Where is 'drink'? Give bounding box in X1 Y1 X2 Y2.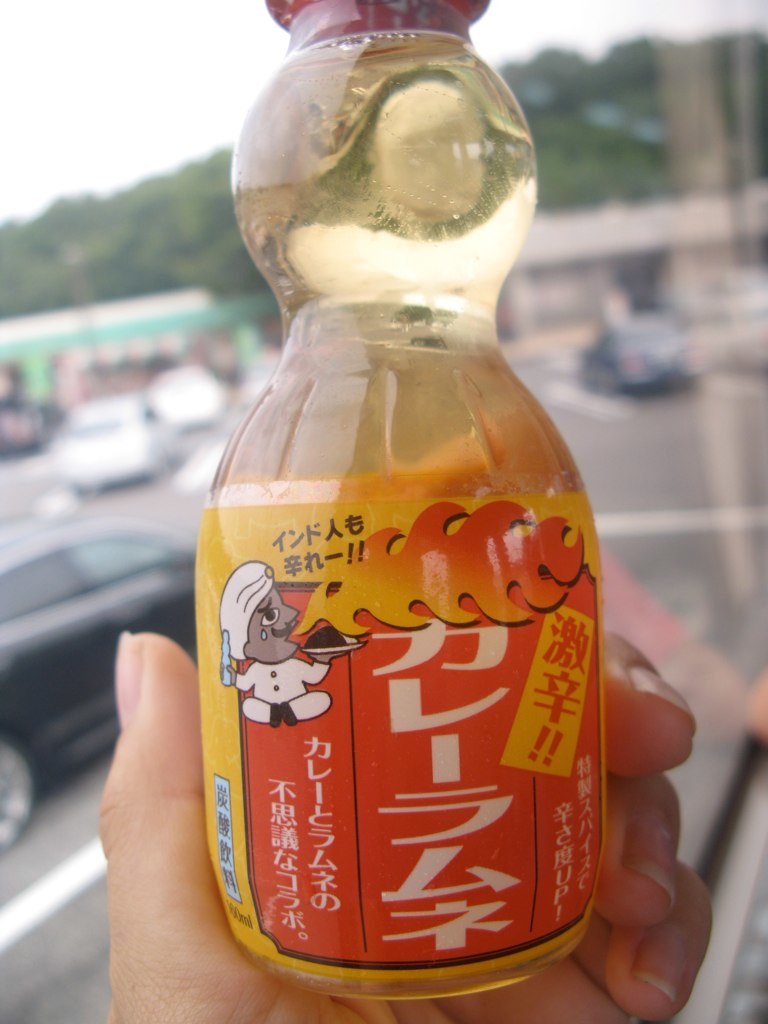
185 54 634 1000.
